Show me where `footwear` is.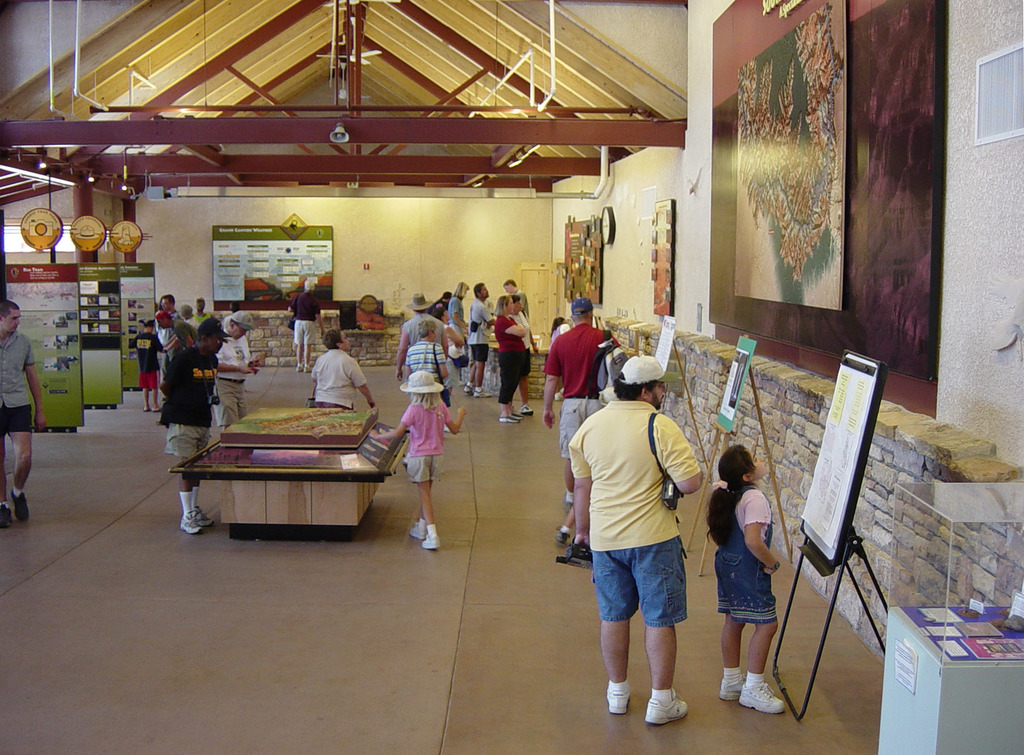
`footwear` is at (179,519,203,537).
